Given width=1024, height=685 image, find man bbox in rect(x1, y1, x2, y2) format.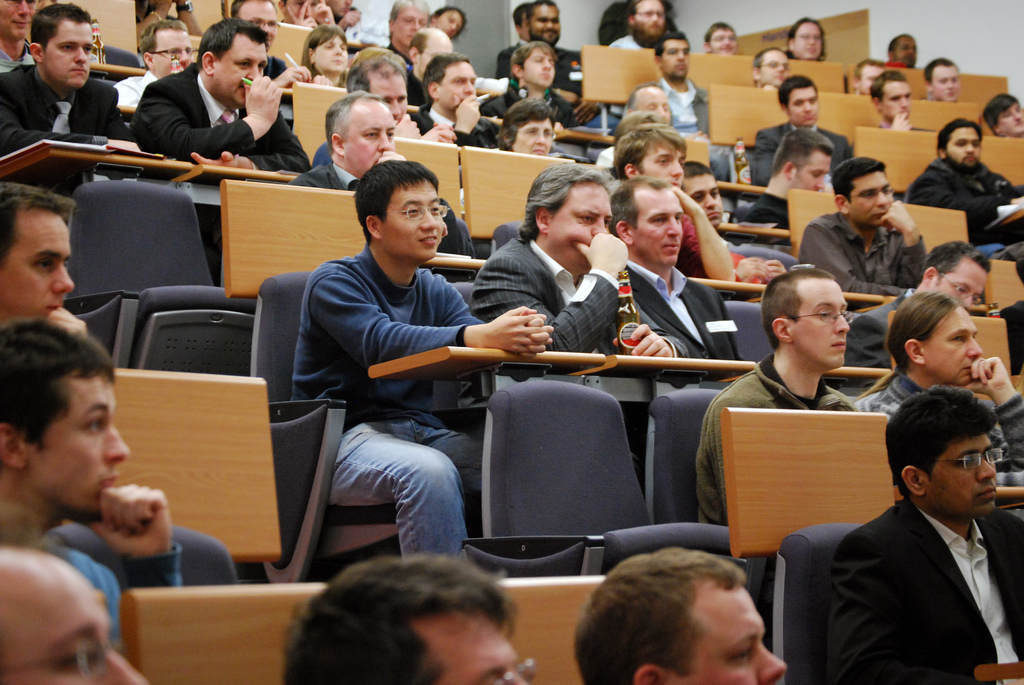
rect(104, 13, 203, 116).
